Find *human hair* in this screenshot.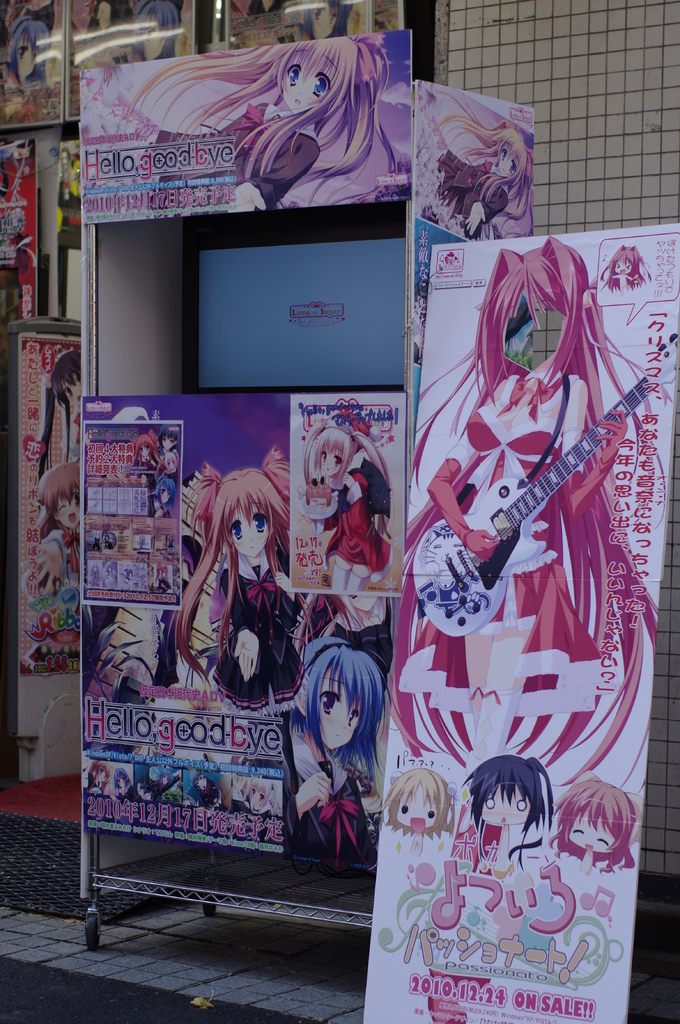
The bounding box for *human hair* is {"left": 160, "top": 424, "right": 179, "bottom": 449}.
